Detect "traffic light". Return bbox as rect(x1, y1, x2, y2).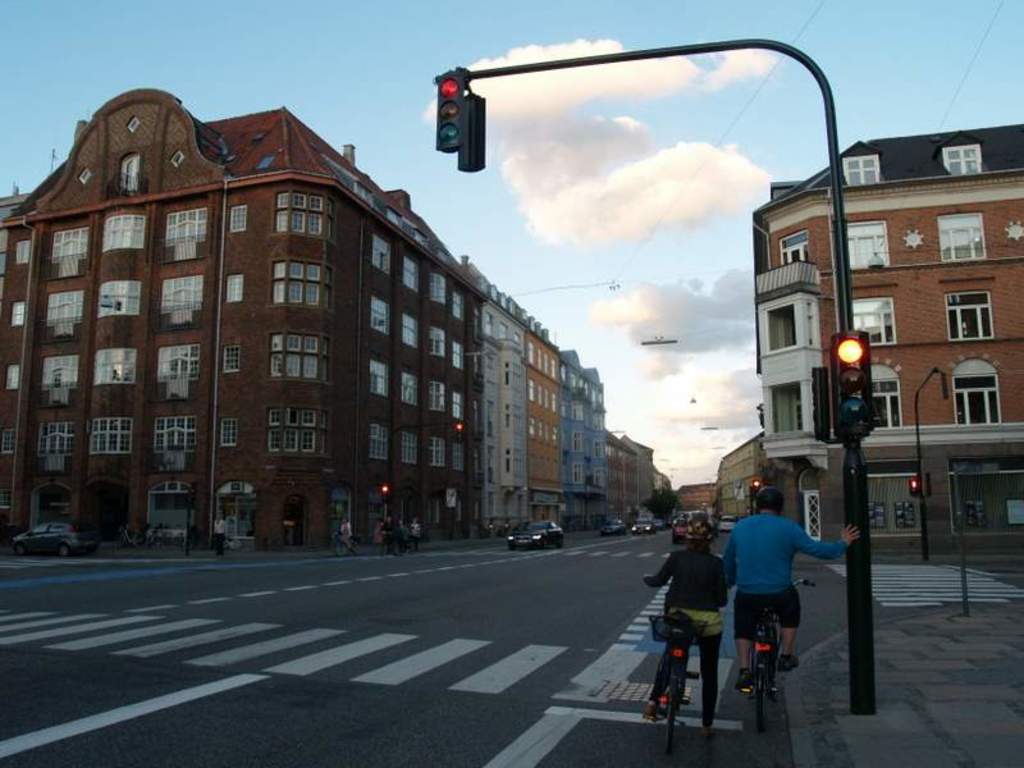
rect(379, 485, 389, 498).
